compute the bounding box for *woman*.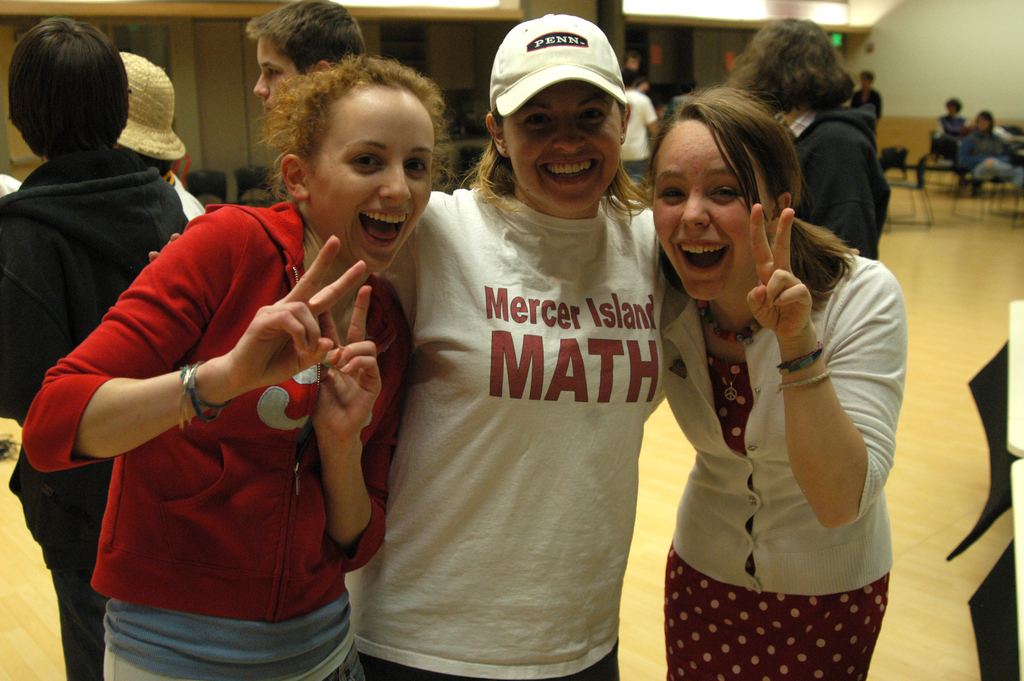
(710, 16, 888, 250).
